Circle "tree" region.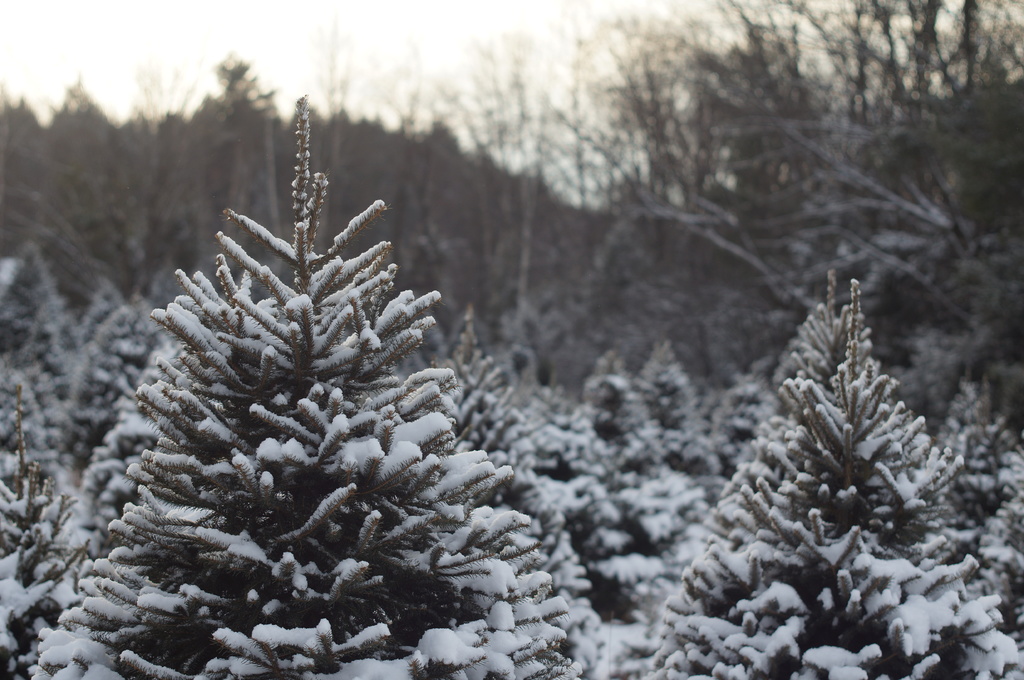
Region: bbox=[25, 90, 571, 679].
